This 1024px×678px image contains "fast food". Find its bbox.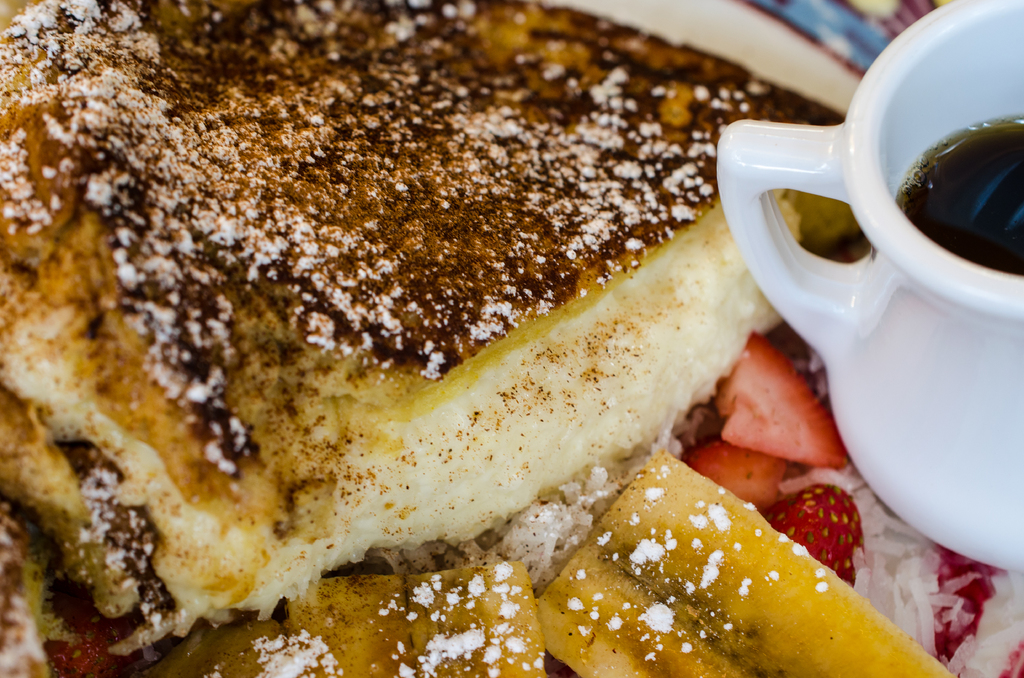
{"left": 0, "top": 0, "right": 910, "bottom": 656}.
